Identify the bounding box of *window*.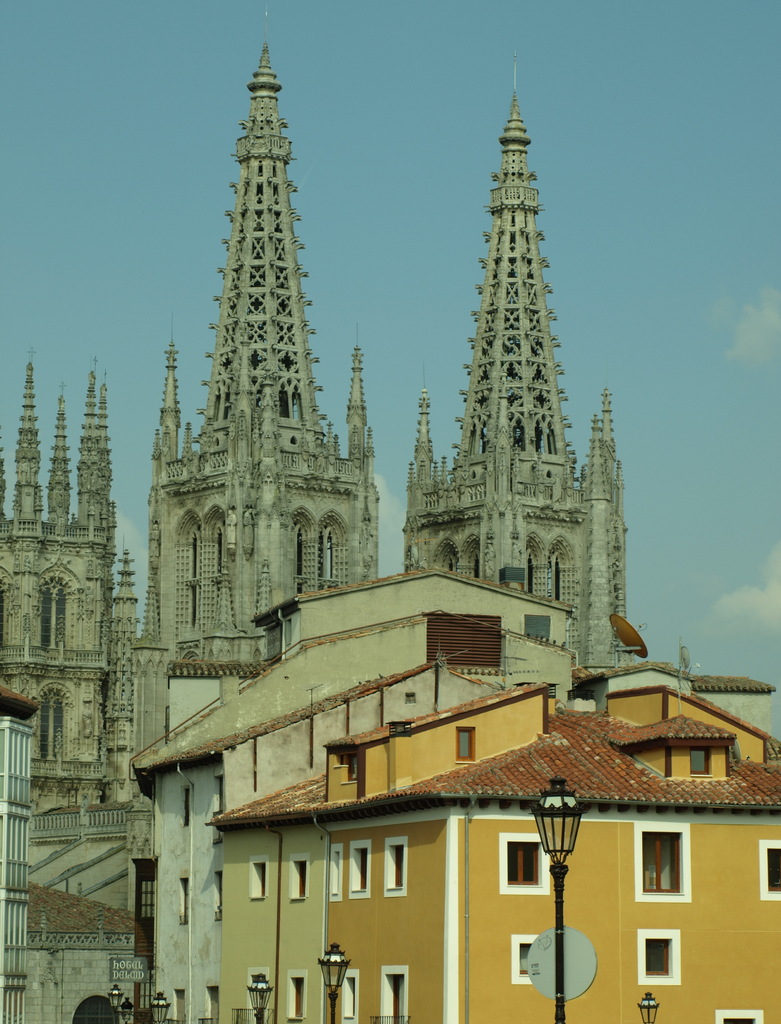
{"left": 513, "top": 927, "right": 540, "bottom": 986}.
